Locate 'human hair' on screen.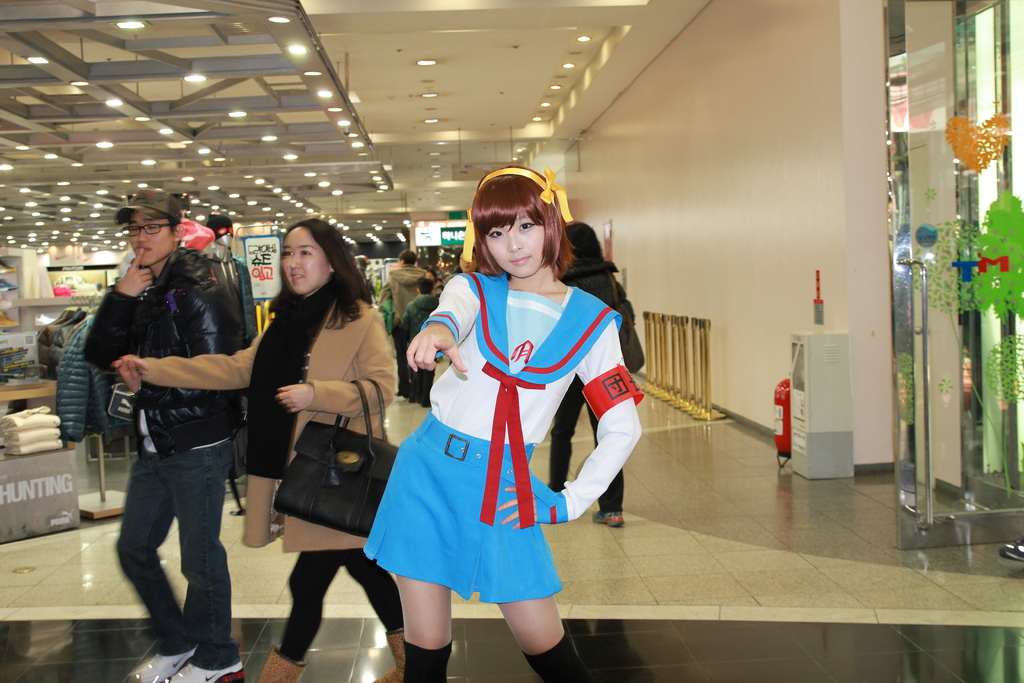
On screen at box(264, 220, 374, 333).
